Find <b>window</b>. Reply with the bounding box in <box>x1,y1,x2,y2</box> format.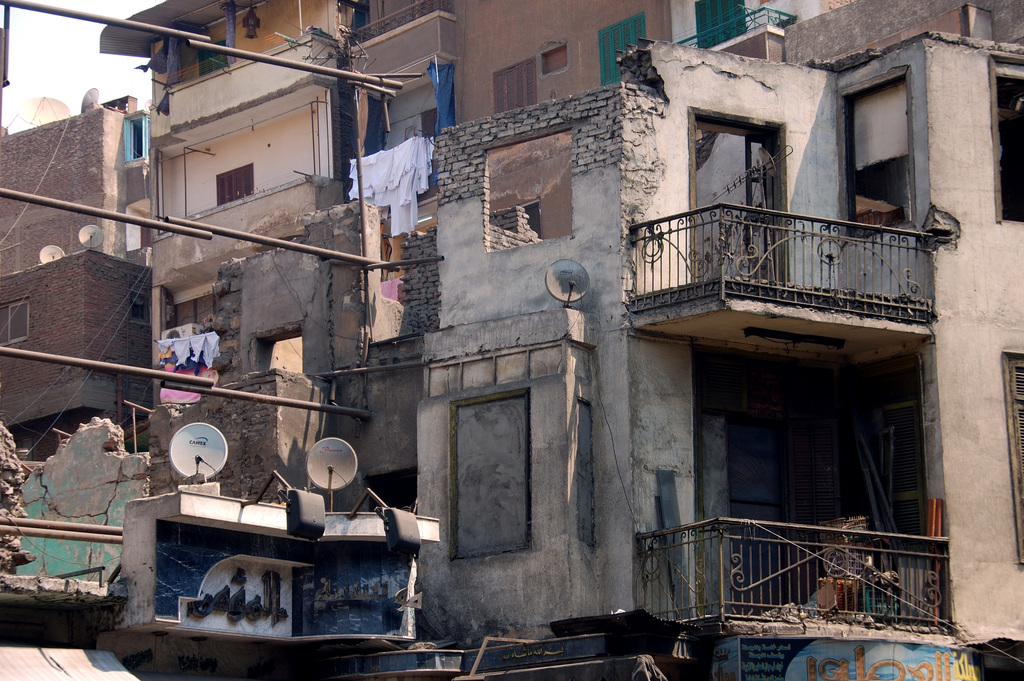
<box>216,167,256,206</box>.
